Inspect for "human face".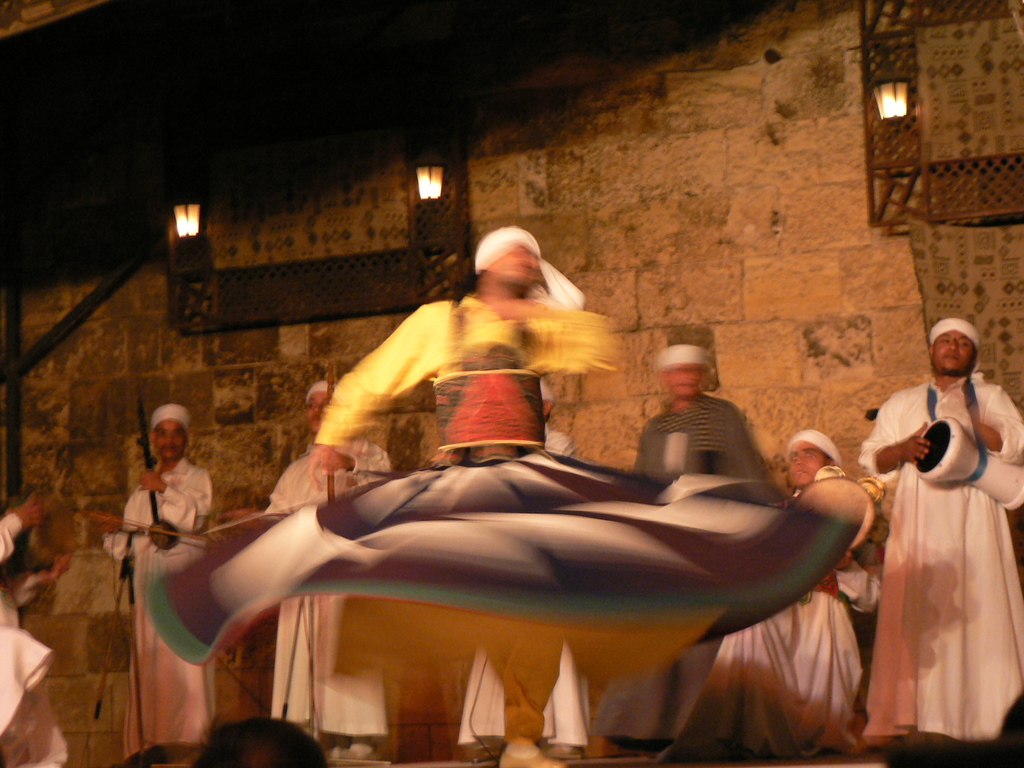
Inspection: BBox(488, 246, 536, 282).
